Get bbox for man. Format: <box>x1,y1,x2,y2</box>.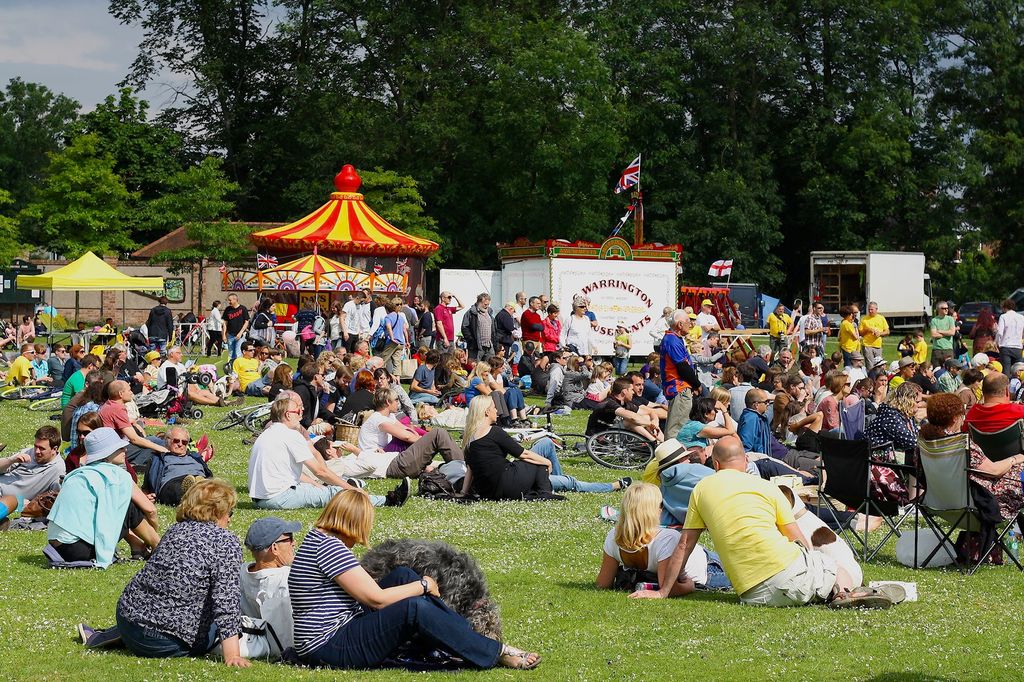
<box>465,291,495,355</box>.
